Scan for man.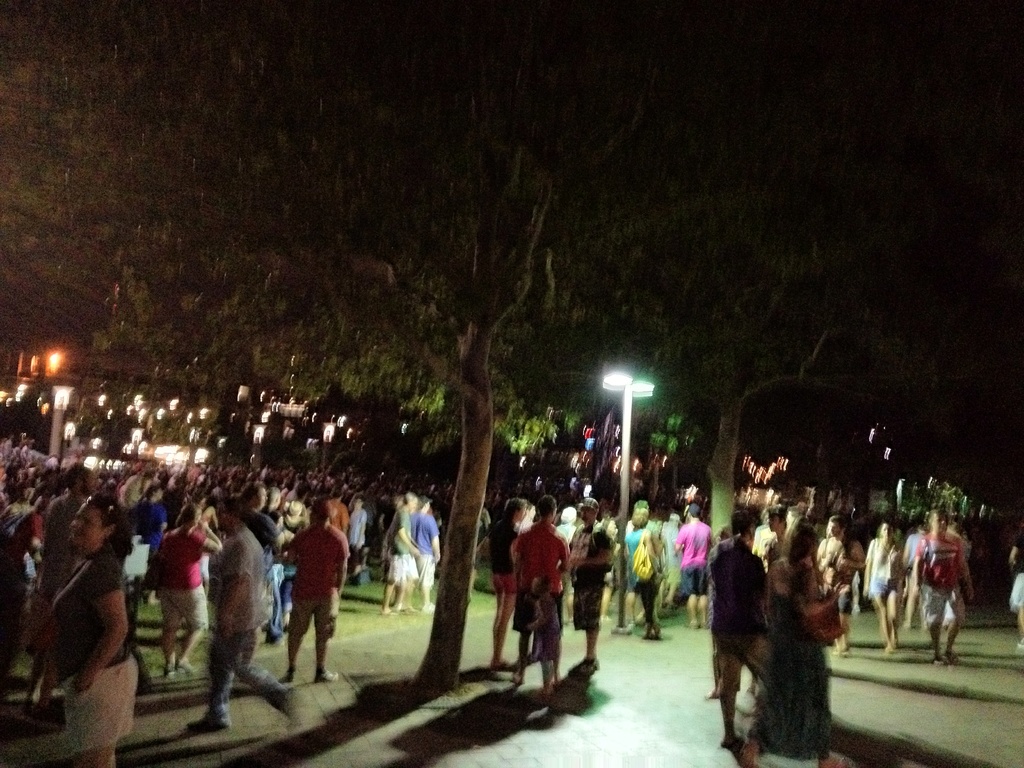
Scan result: rect(815, 512, 867, 658).
